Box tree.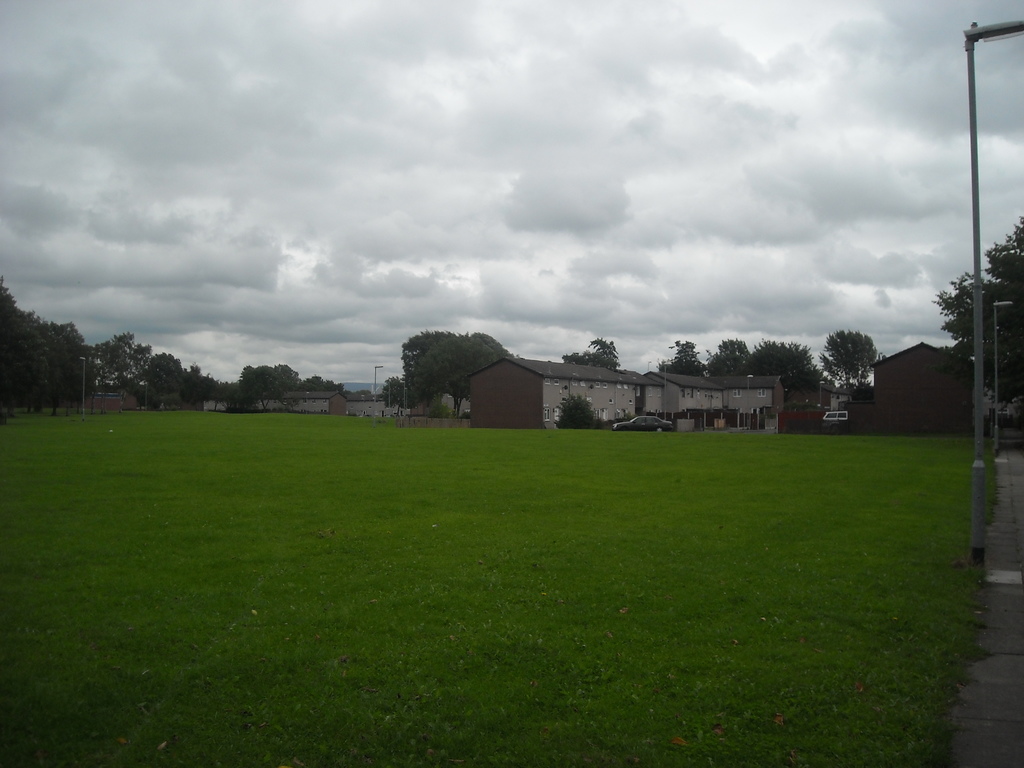
<box>931,223,1023,399</box>.
